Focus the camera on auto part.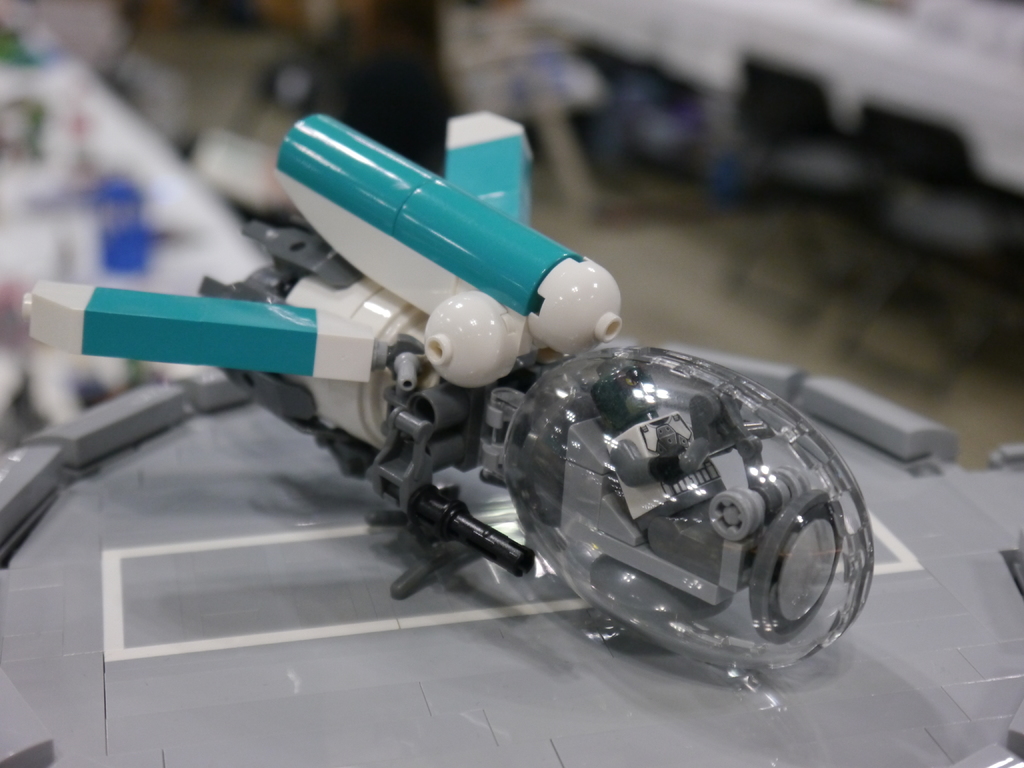
Focus region: left=540, top=367, right=858, bottom=637.
